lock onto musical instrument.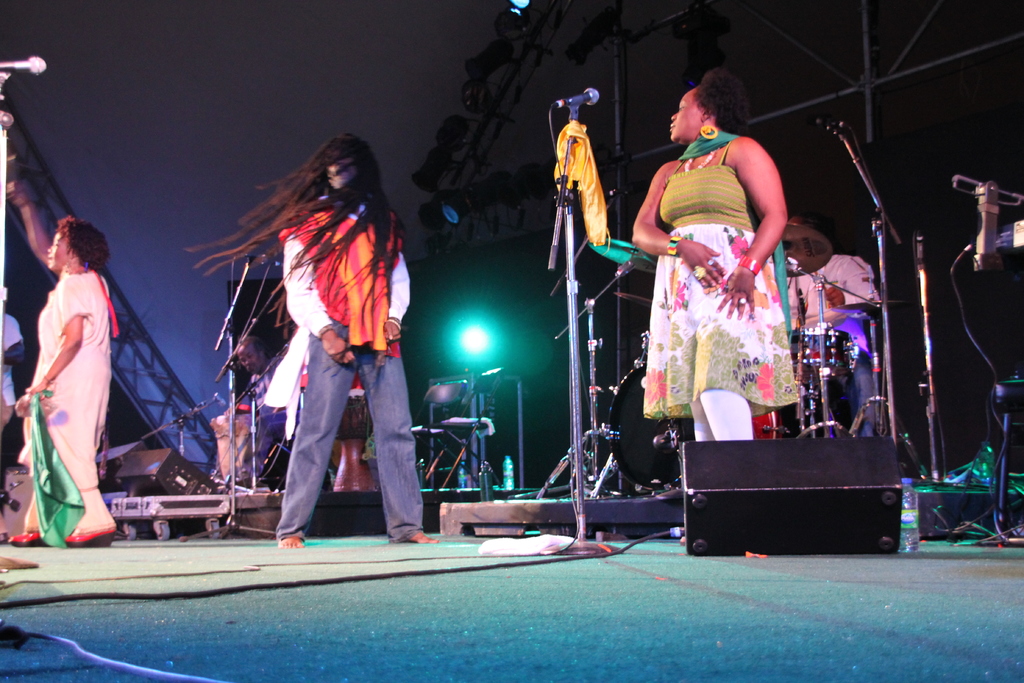
Locked: {"x1": 749, "y1": 399, "x2": 785, "y2": 445}.
